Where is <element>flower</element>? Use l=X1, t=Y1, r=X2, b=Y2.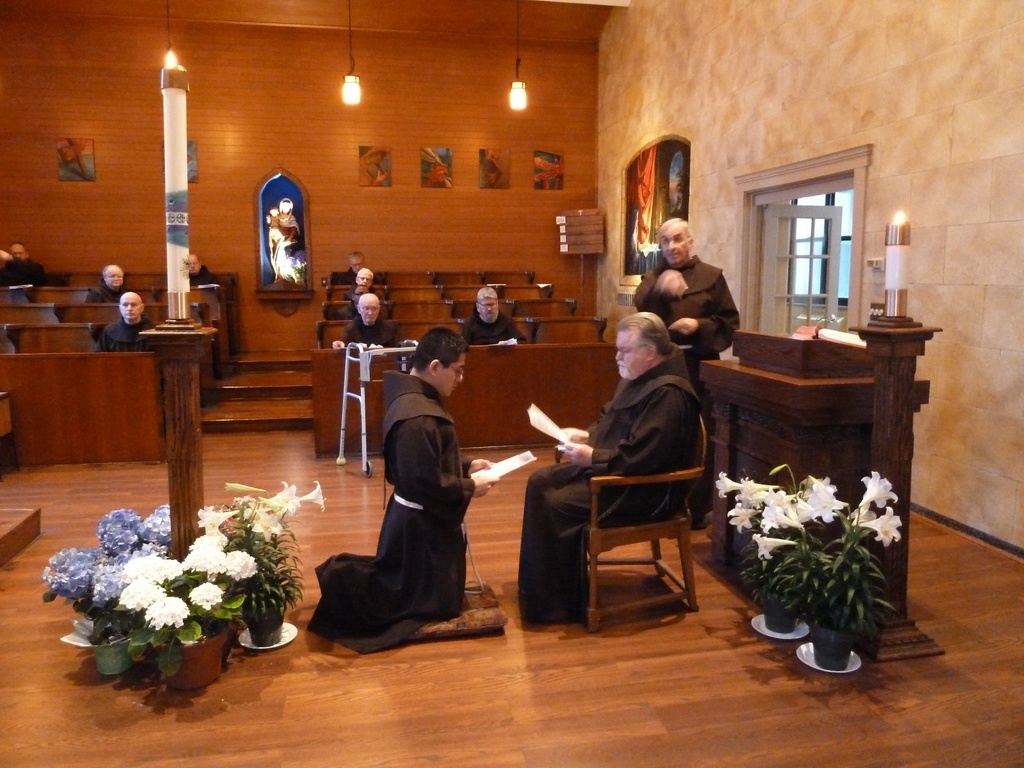
l=861, t=506, r=902, b=546.
